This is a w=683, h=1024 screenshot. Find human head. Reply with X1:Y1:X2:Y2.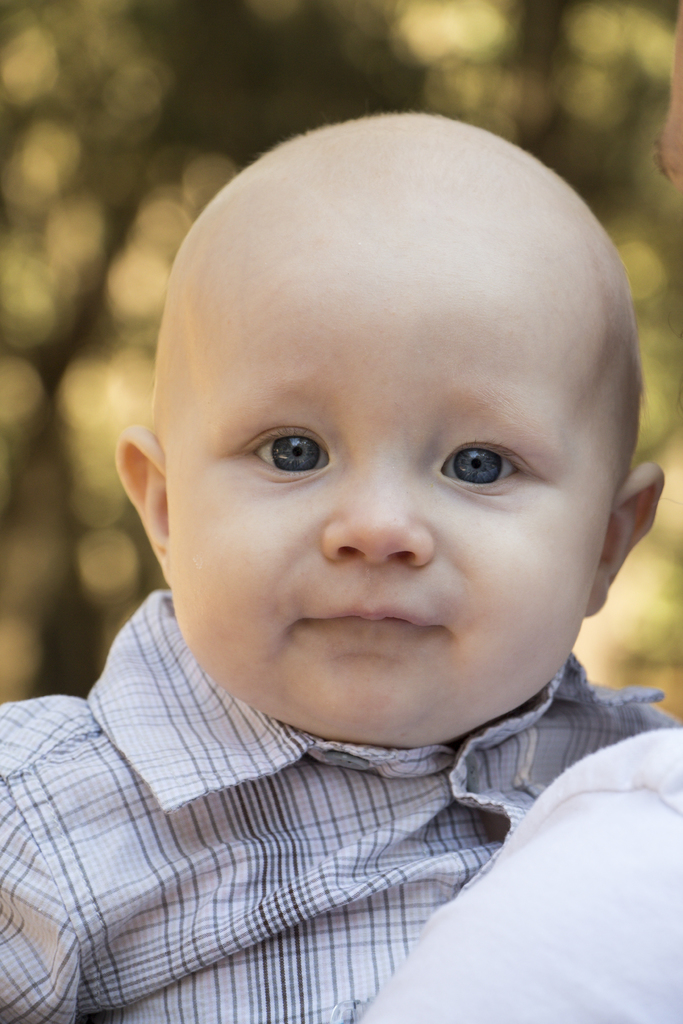
131:92:649:703.
